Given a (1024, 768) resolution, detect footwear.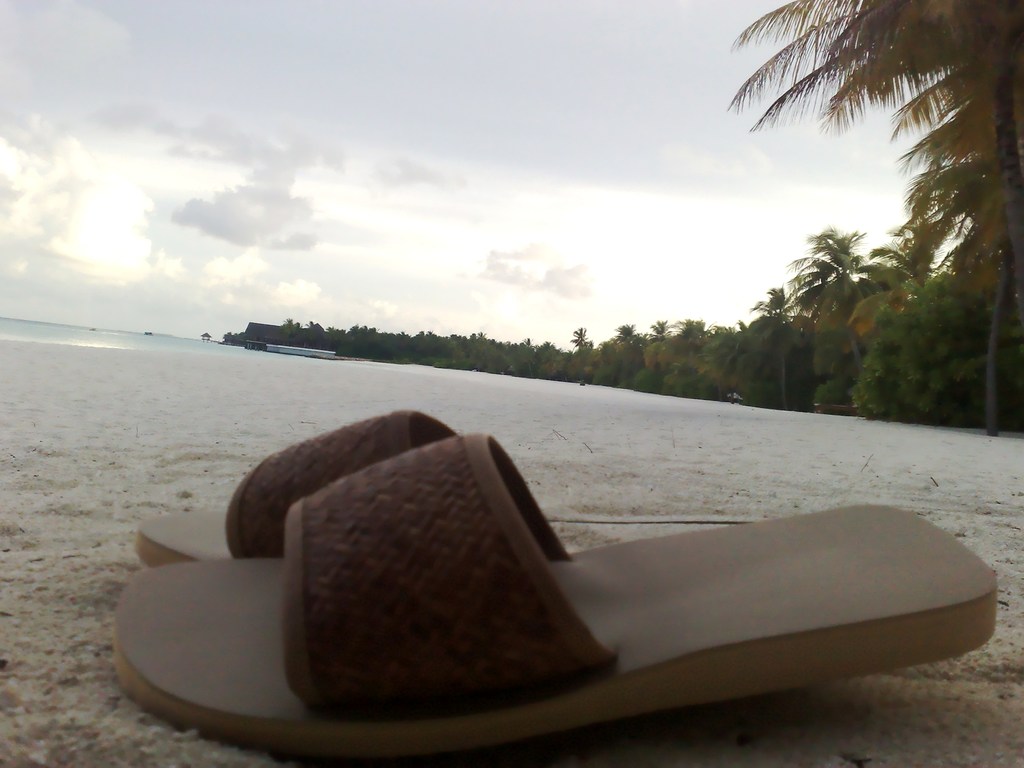
[left=107, top=427, right=998, bottom=764].
